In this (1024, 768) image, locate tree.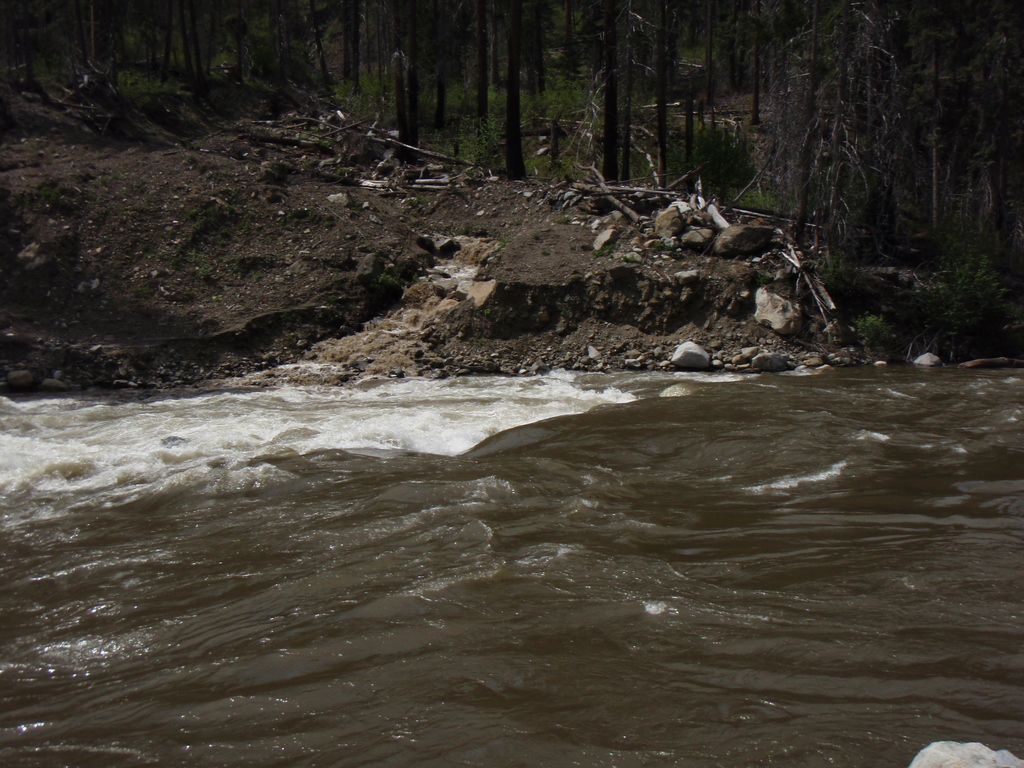
Bounding box: (left=518, top=5, right=518, bottom=174).
